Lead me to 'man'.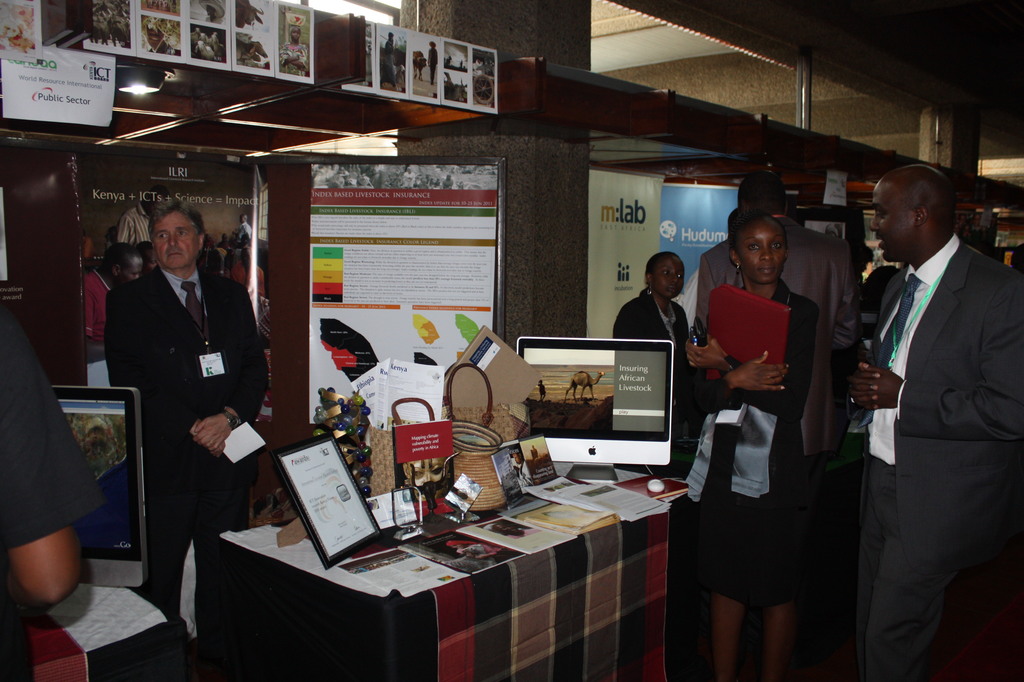
Lead to (left=105, top=197, right=273, bottom=642).
